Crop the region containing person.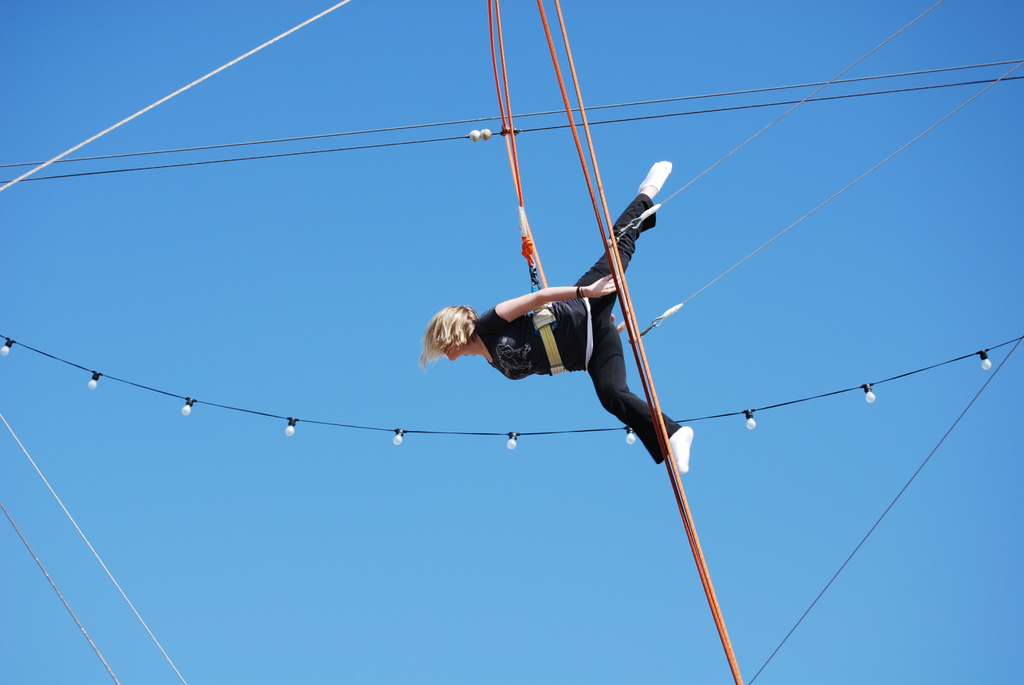
Crop region: (417, 160, 692, 476).
